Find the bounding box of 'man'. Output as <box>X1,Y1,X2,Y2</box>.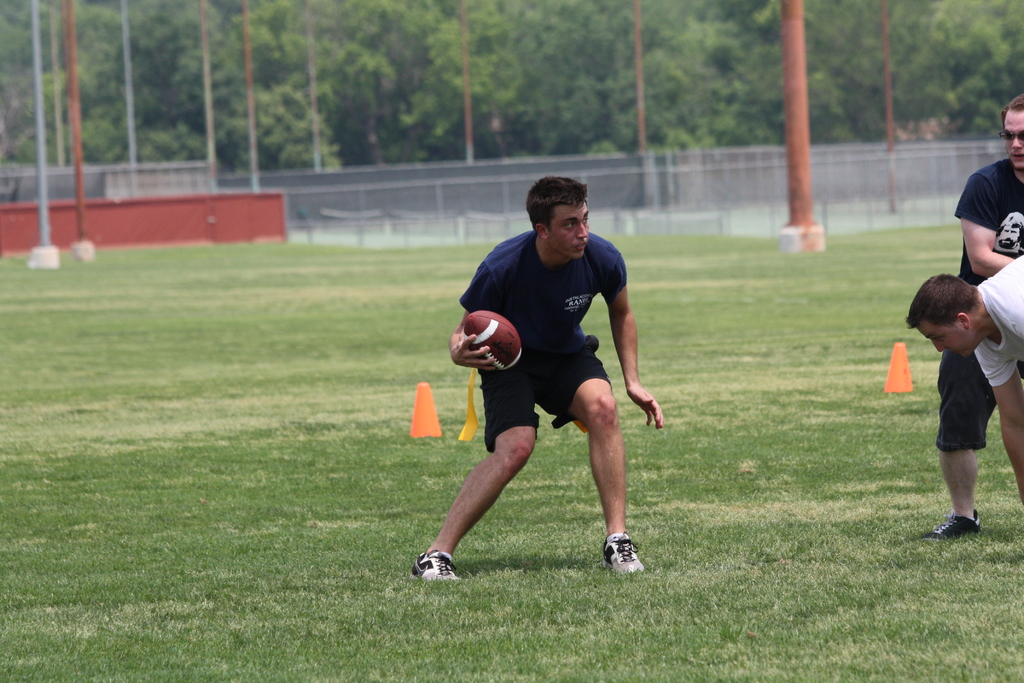
<box>412,204,664,561</box>.
